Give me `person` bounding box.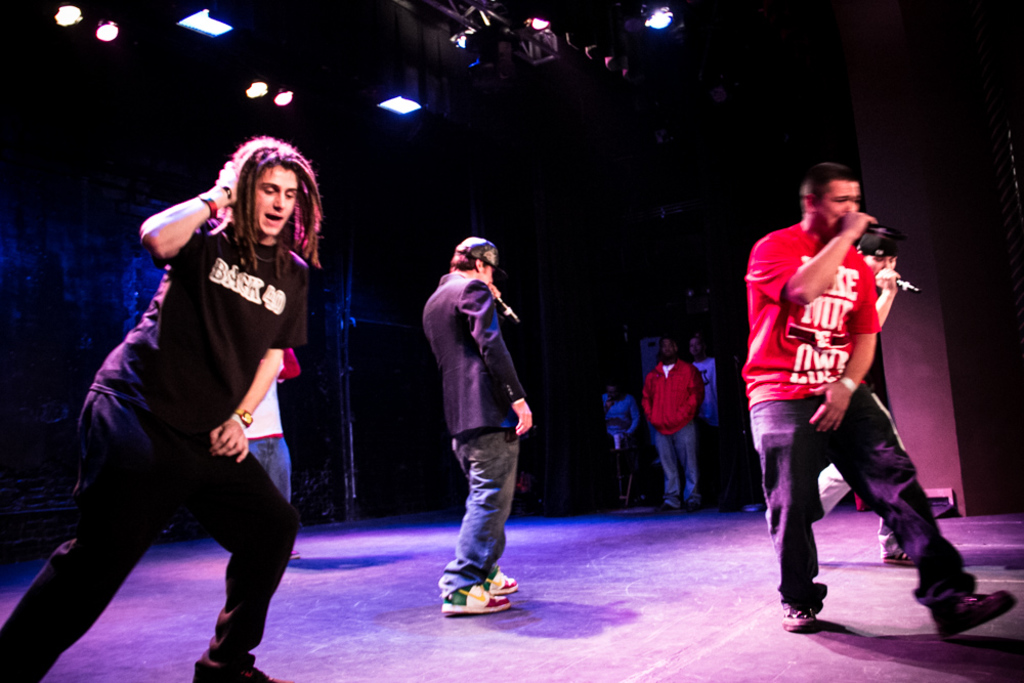
<region>0, 134, 322, 682</region>.
